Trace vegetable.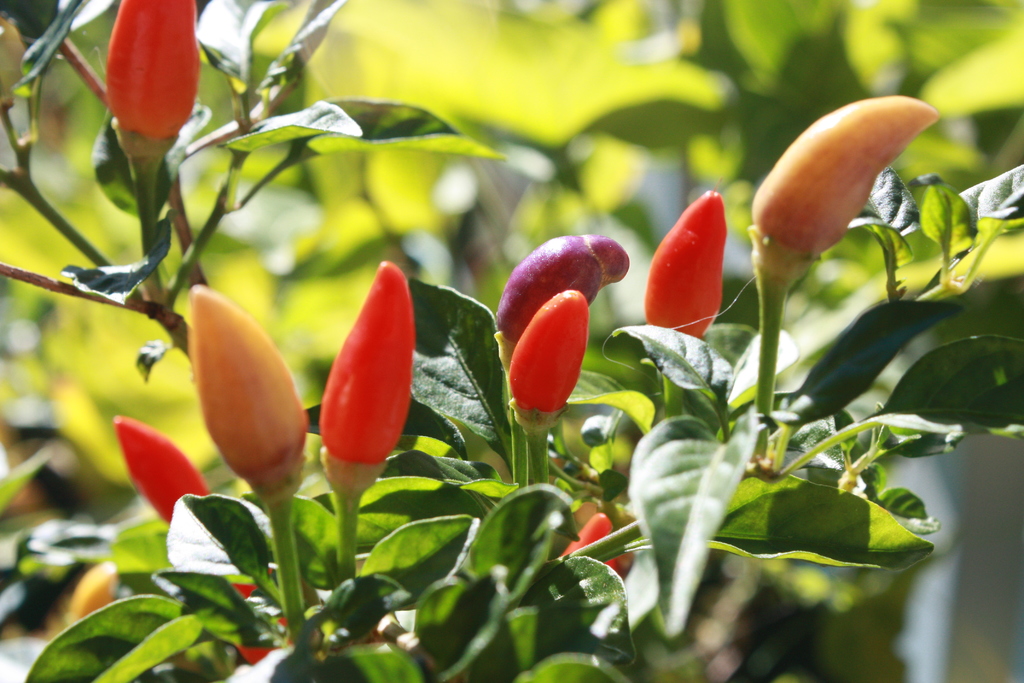
Traced to rect(748, 92, 938, 289).
